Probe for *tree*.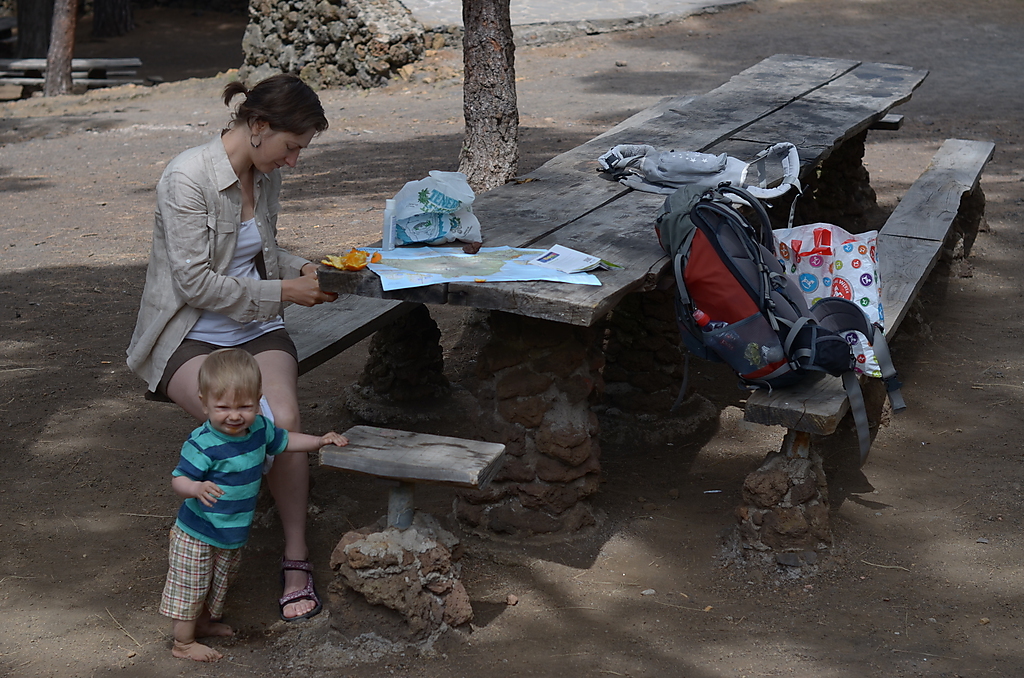
Probe result: <region>41, 0, 77, 94</region>.
